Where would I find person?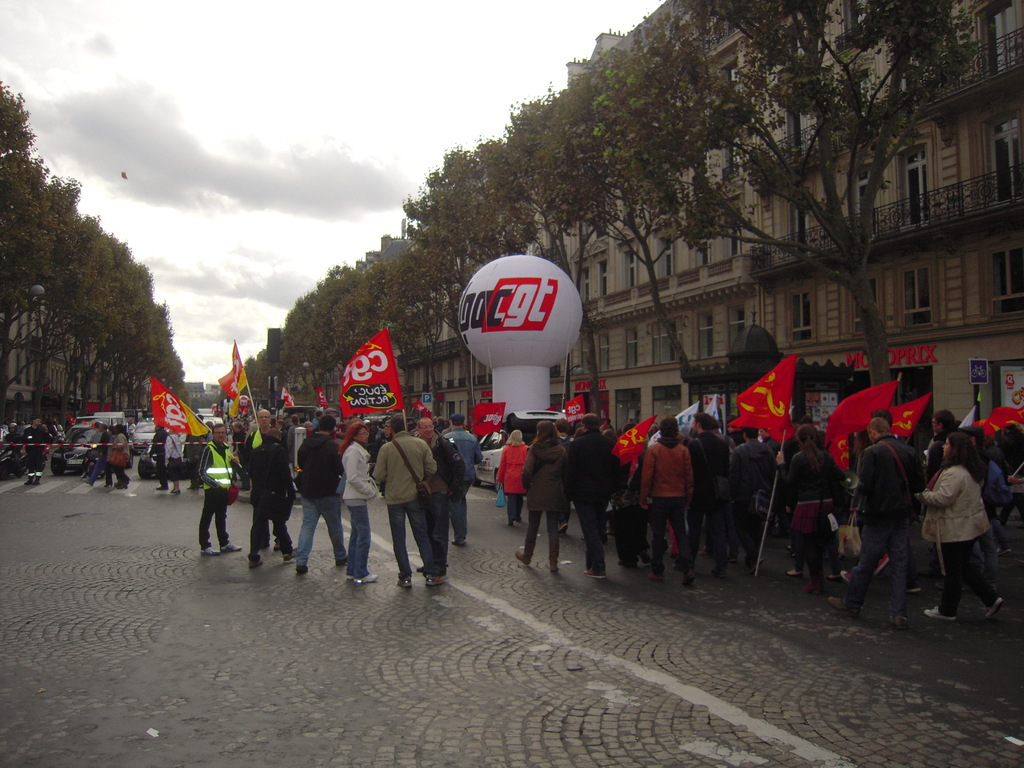
At <bbox>776, 420, 848, 594</bbox>.
